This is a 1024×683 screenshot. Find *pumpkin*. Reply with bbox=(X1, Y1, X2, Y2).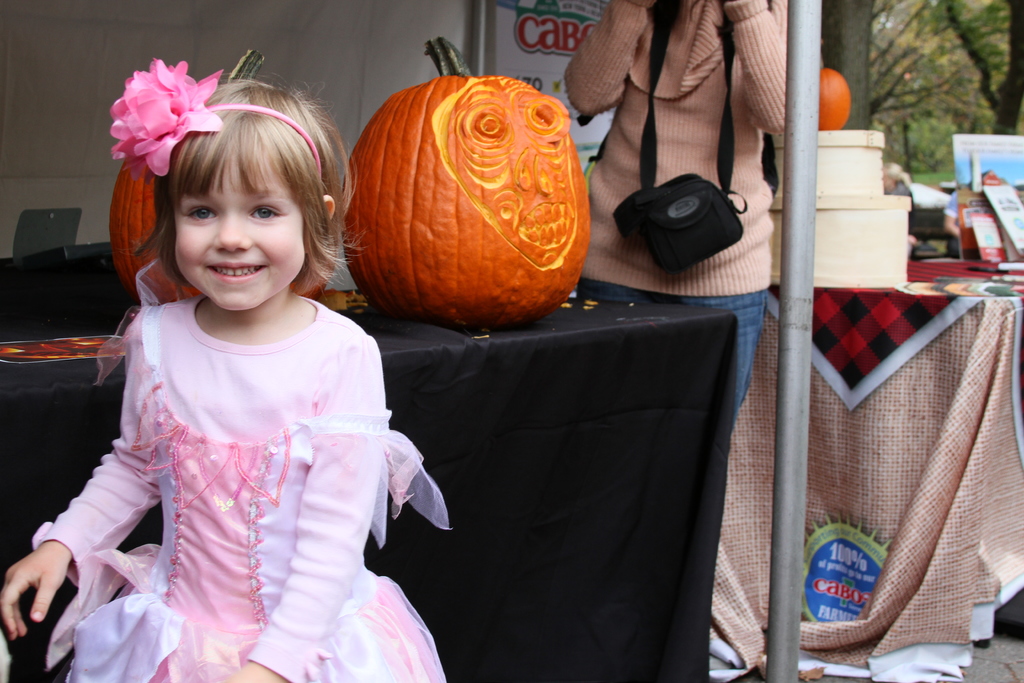
bbox=(817, 65, 850, 126).
